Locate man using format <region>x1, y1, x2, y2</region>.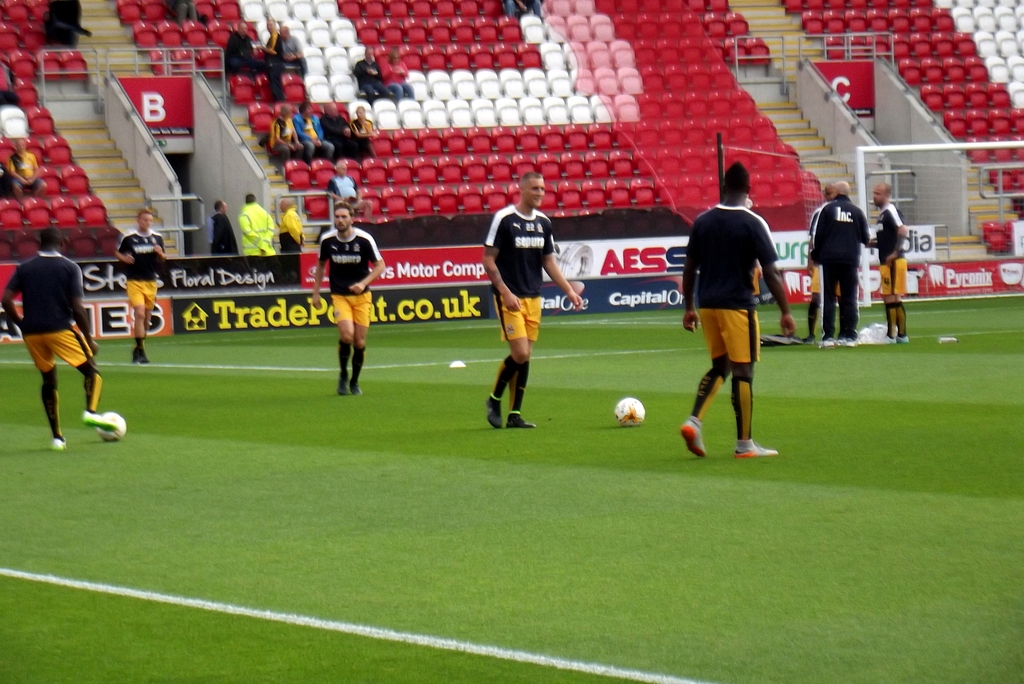
<region>113, 205, 175, 364</region>.
